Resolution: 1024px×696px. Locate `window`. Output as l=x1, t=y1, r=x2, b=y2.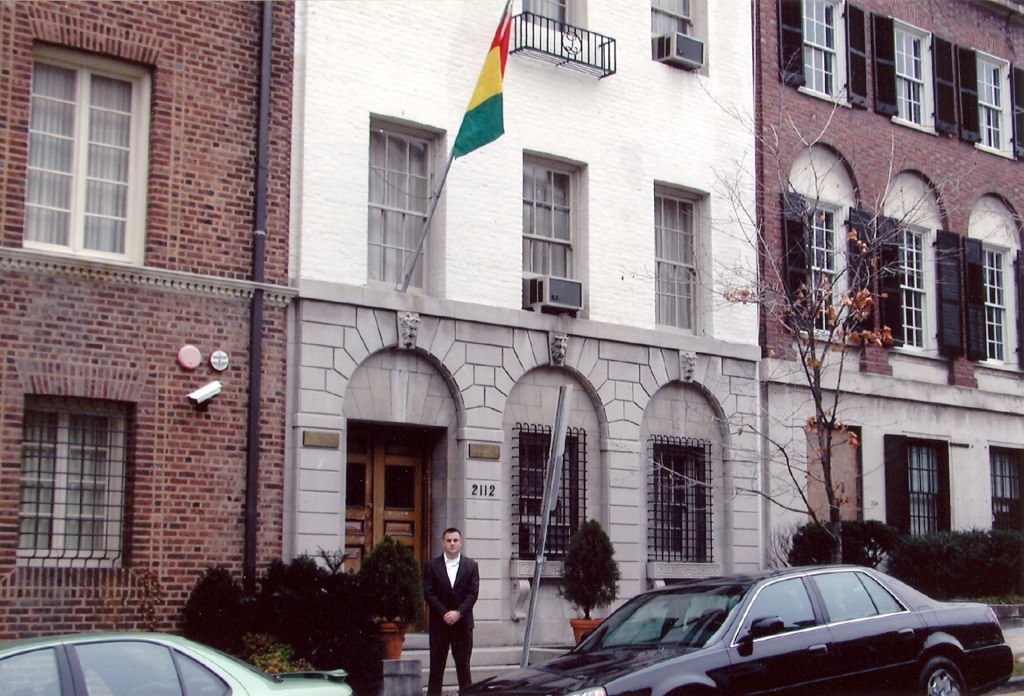
l=20, t=26, r=151, b=268.
